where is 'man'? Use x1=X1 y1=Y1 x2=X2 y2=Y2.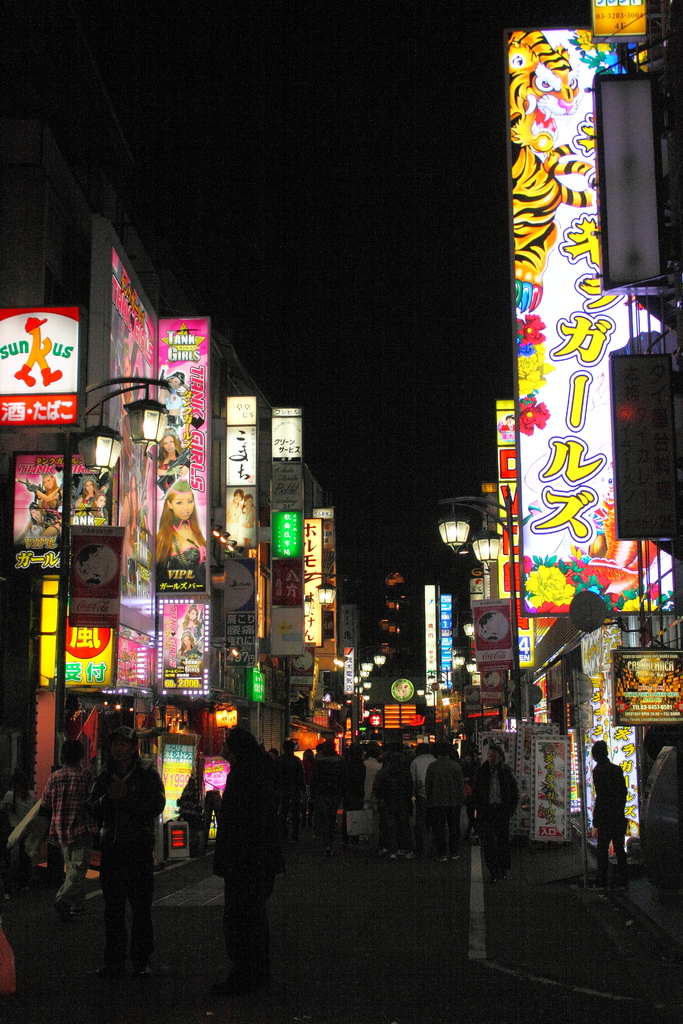
x1=273 y1=735 x2=308 y2=840.
